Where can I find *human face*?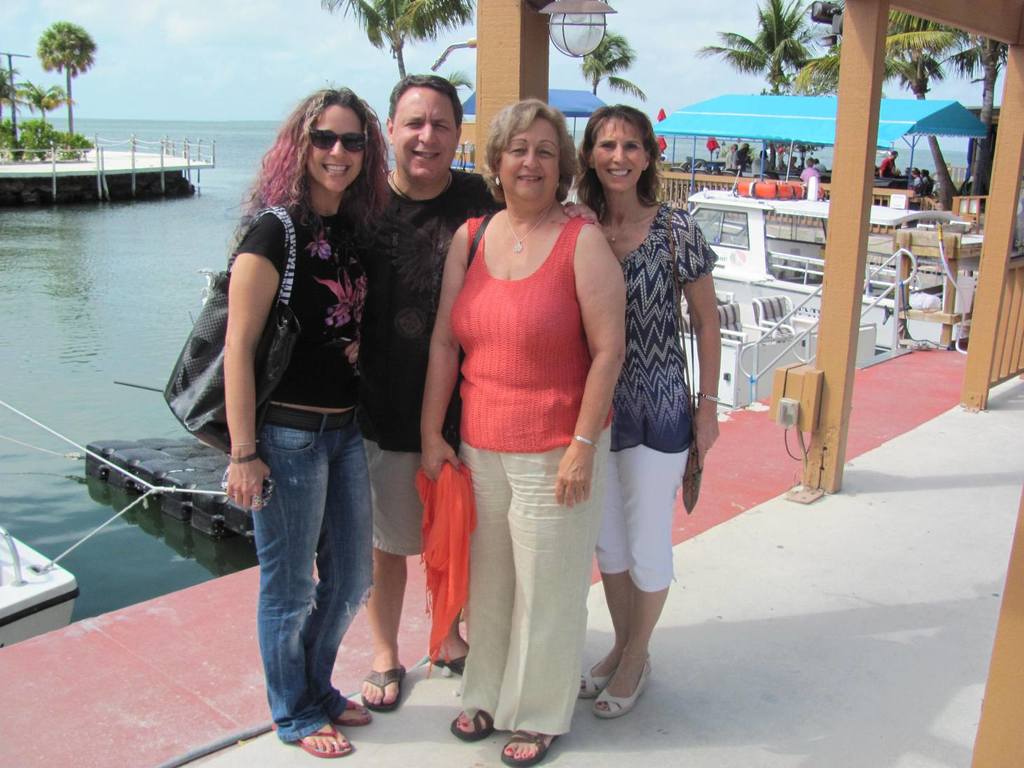
You can find it at bbox=(500, 116, 558, 201).
